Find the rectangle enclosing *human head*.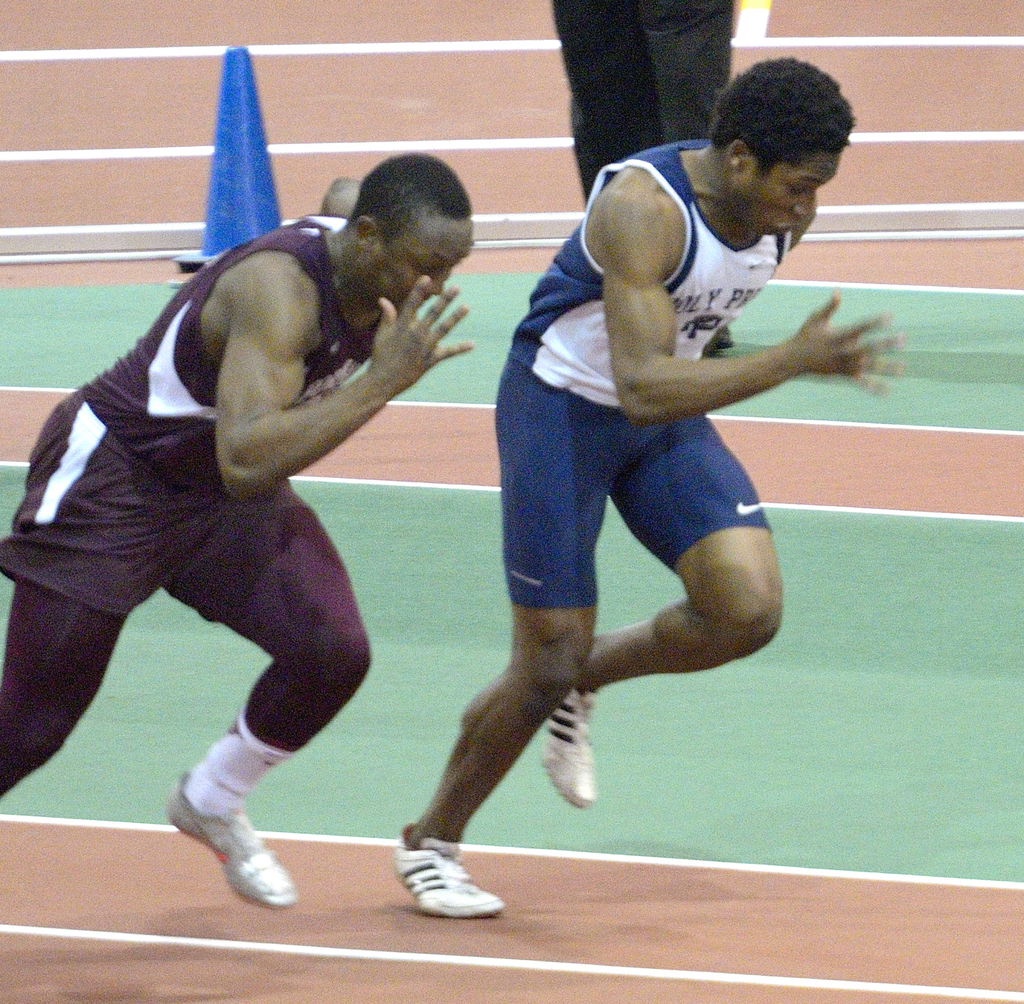
locate(324, 152, 474, 288).
